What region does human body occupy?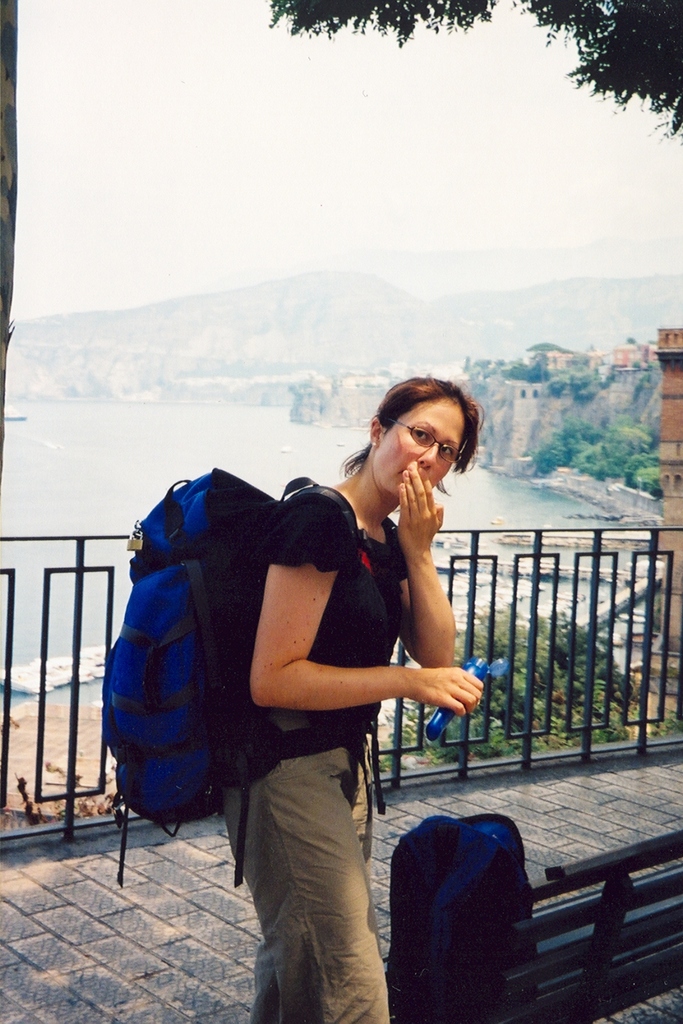
left=121, top=396, right=471, bottom=934.
